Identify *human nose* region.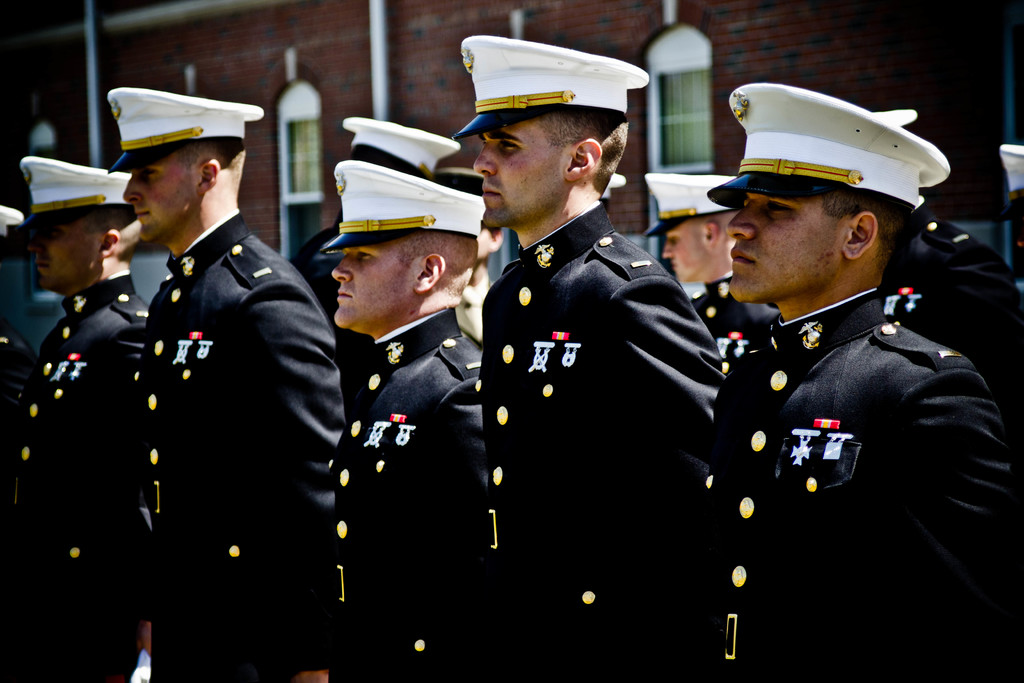
Region: {"x1": 124, "y1": 175, "x2": 147, "y2": 205}.
